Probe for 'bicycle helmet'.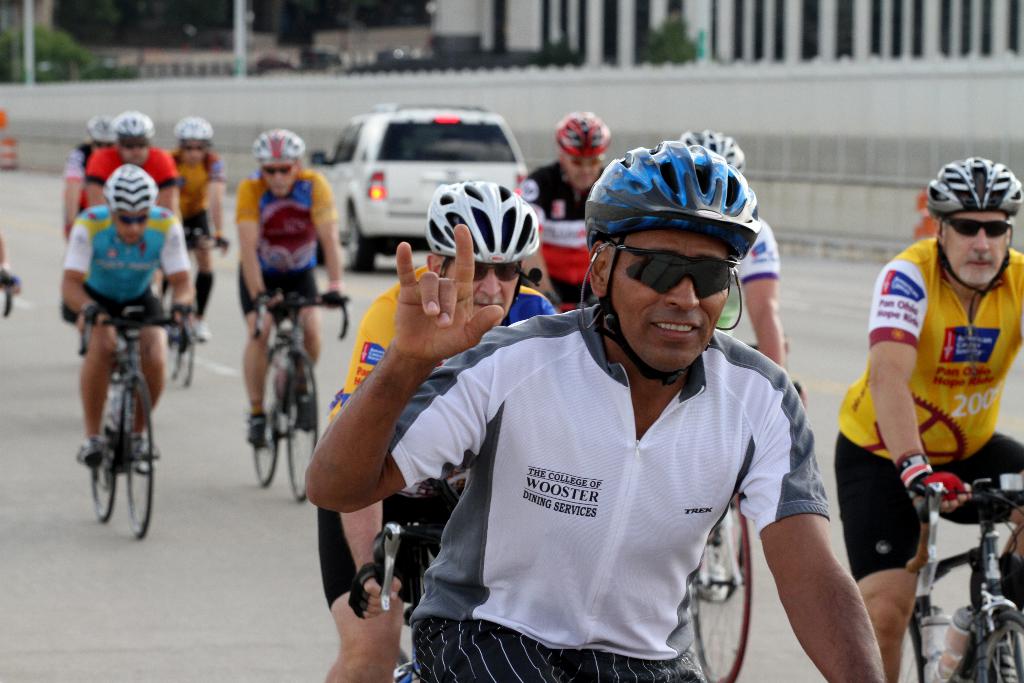
Probe result: [930,163,1014,211].
